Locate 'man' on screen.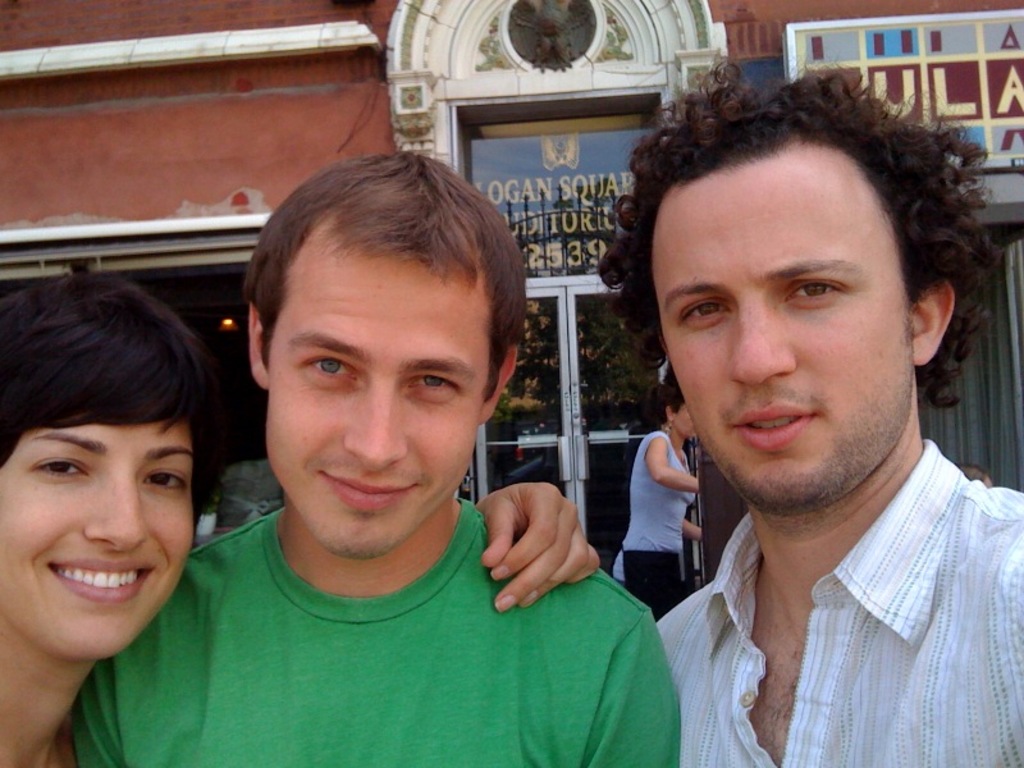
On screen at <bbox>579, 47, 1023, 767</bbox>.
